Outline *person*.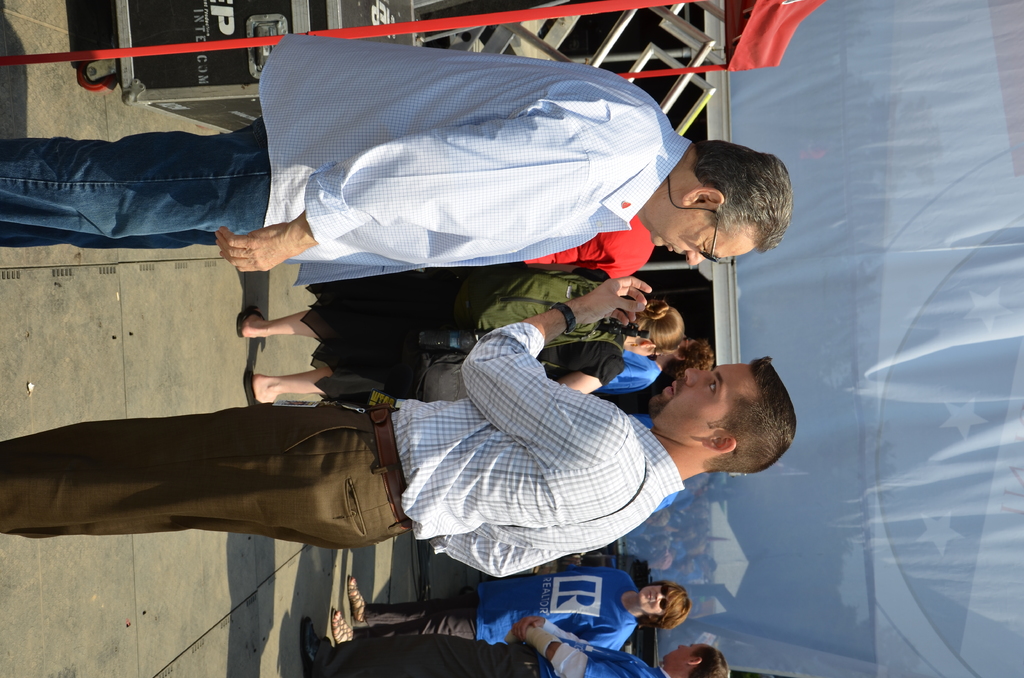
Outline: bbox(242, 281, 685, 391).
